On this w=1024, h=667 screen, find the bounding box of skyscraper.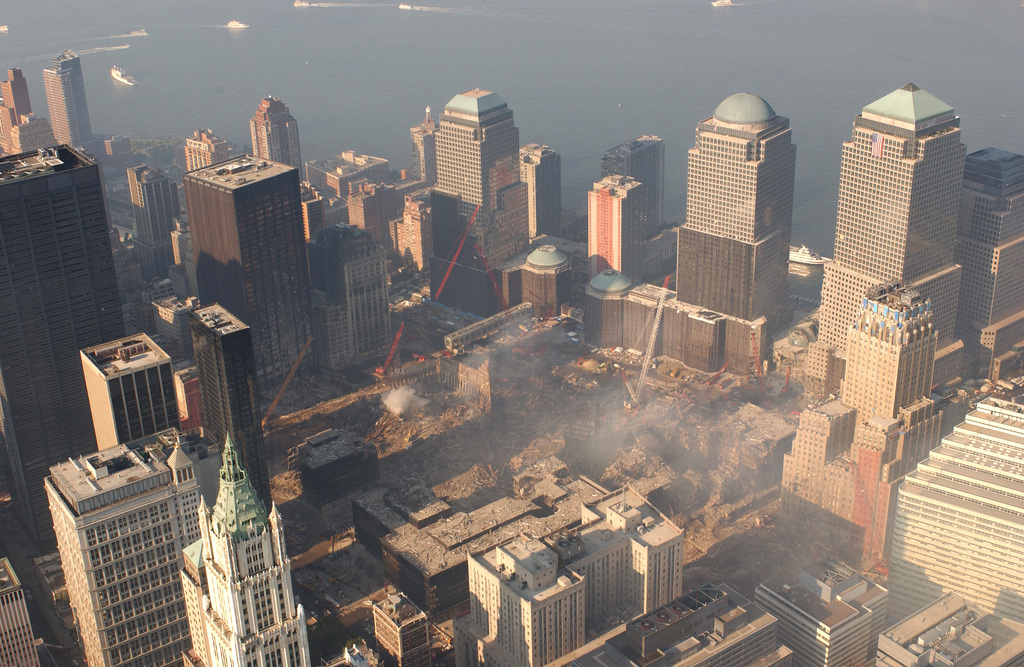
Bounding box: 171 444 310 666.
